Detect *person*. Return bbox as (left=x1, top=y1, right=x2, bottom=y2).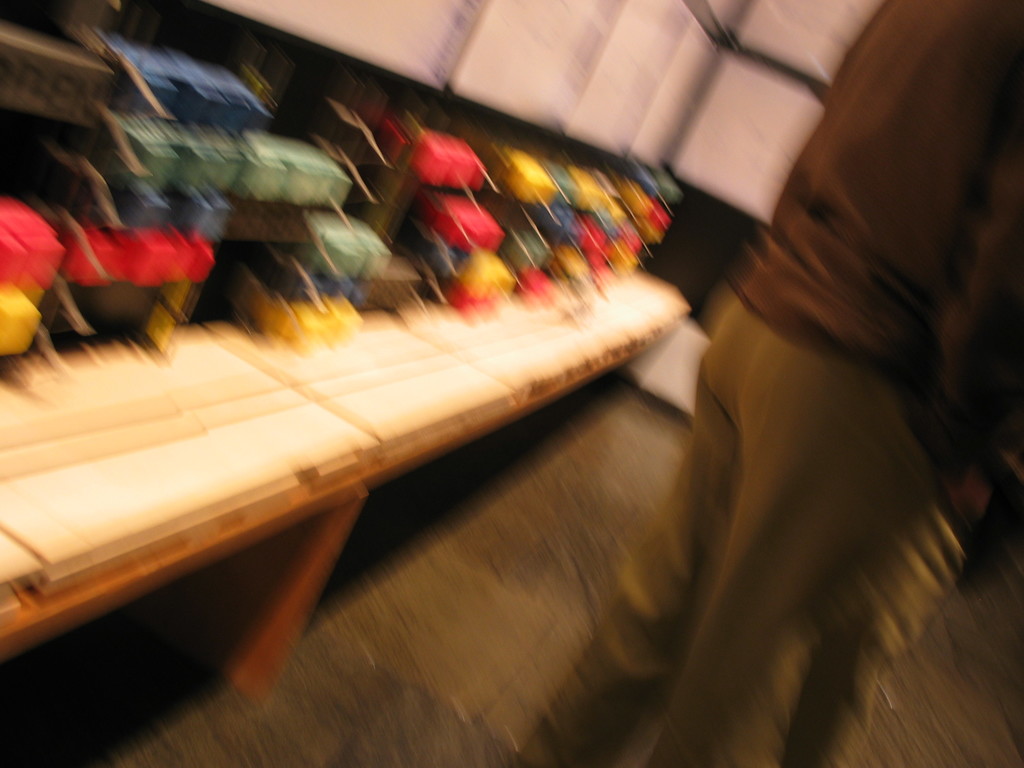
(left=513, top=0, right=1023, bottom=767).
